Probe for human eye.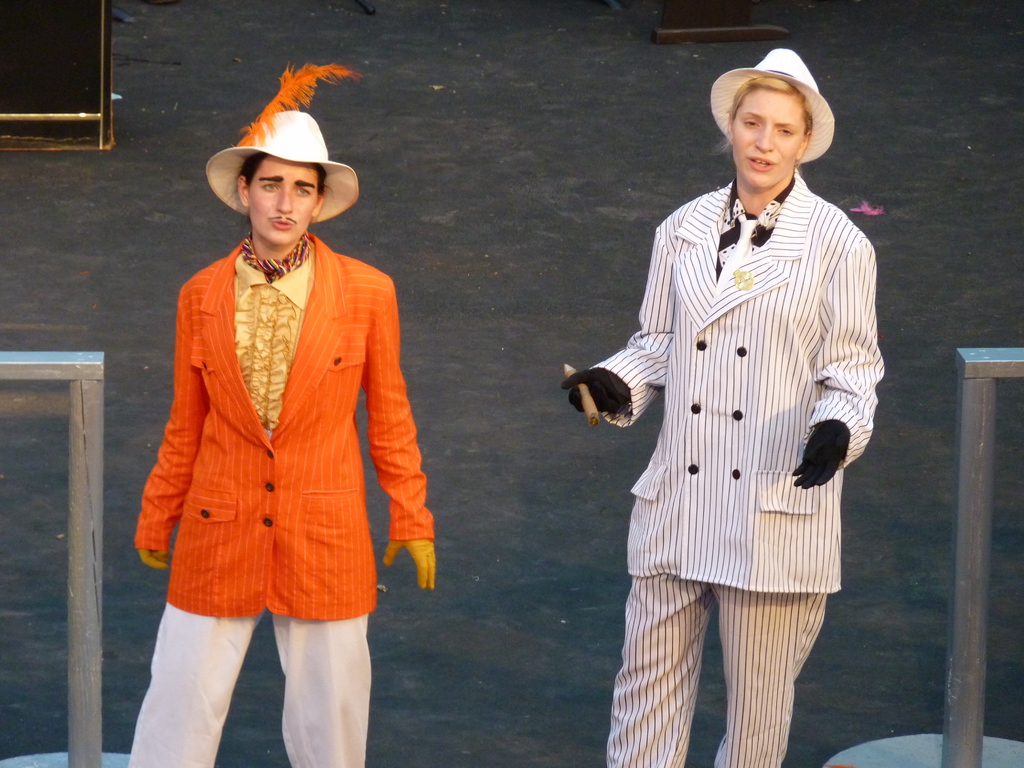
Probe result: (x1=772, y1=124, x2=802, y2=136).
